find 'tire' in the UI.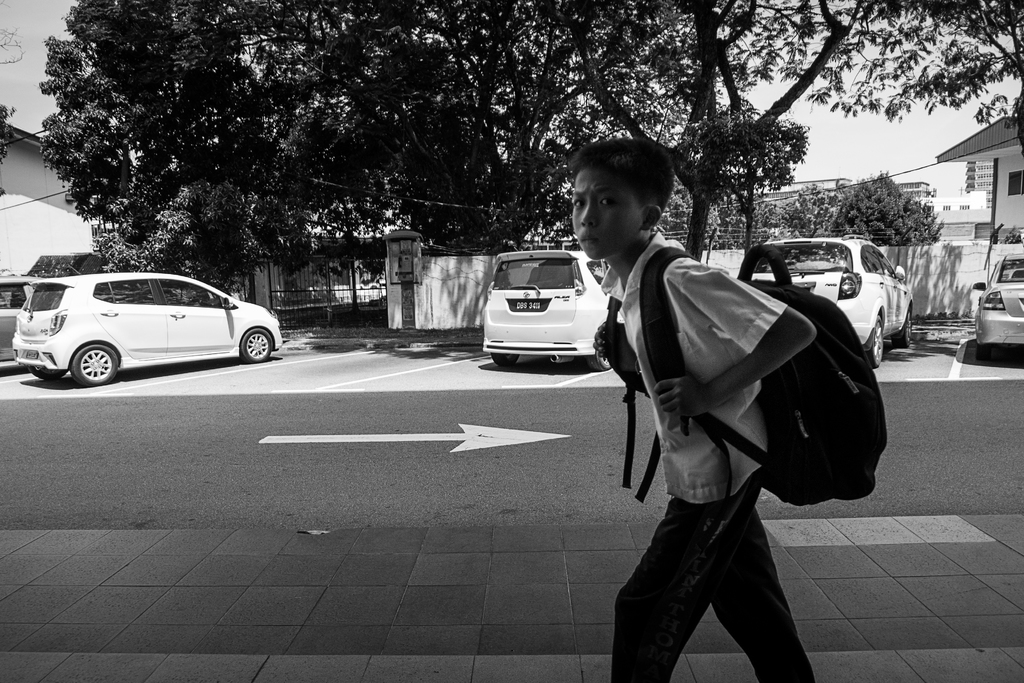
UI element at {"x1": 872, "y1": 319, "x2": 884, "y2": 367}.
